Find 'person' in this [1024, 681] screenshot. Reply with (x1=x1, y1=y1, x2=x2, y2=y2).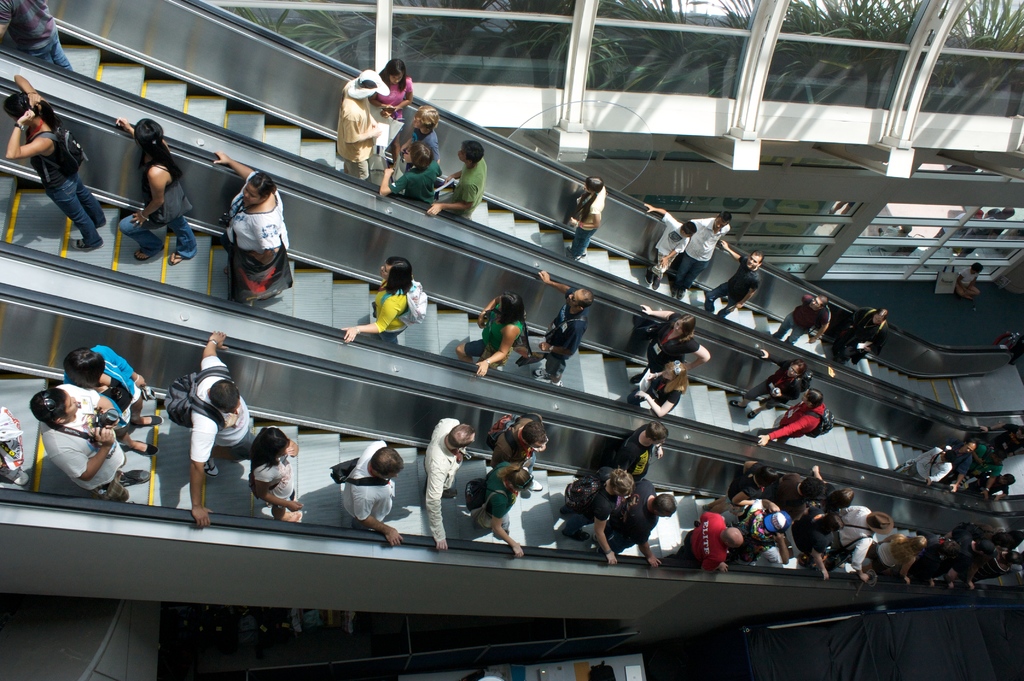
(x1=394, y1=103, x2=439, y2=158).
